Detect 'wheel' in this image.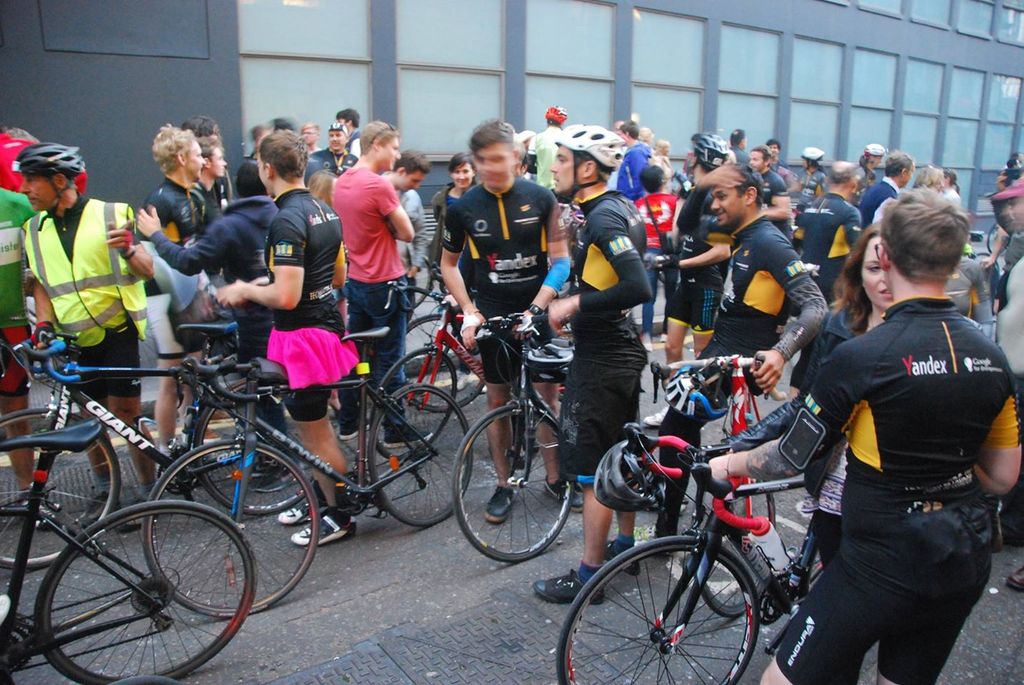
Detection: <region>555, 537, 762, 684</region>.
